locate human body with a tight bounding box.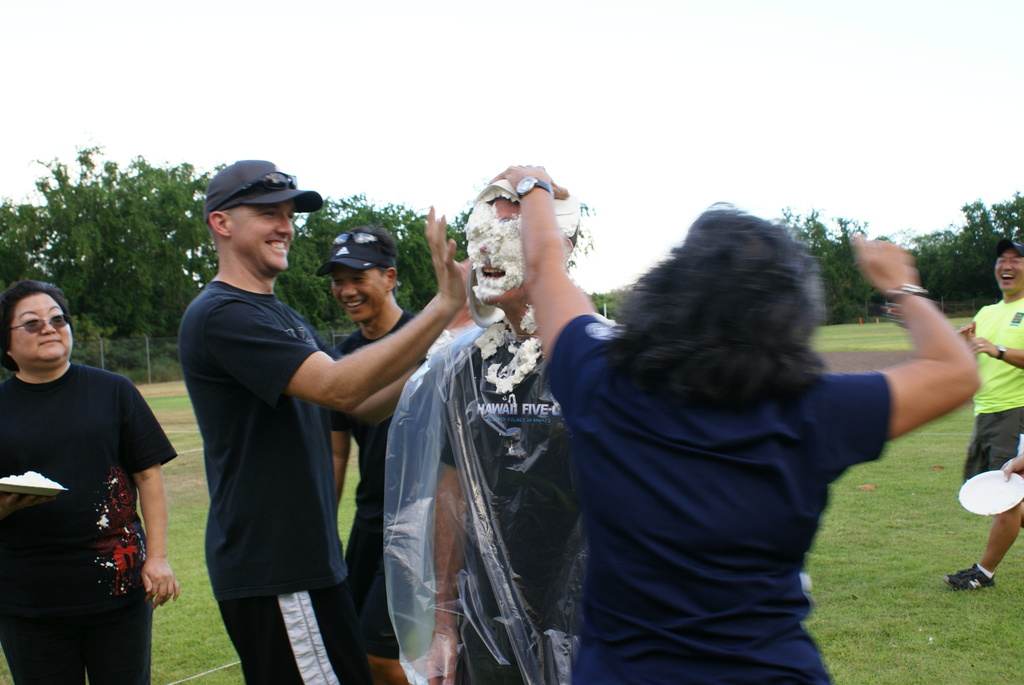
select_region(307, 226, 443, 684).
